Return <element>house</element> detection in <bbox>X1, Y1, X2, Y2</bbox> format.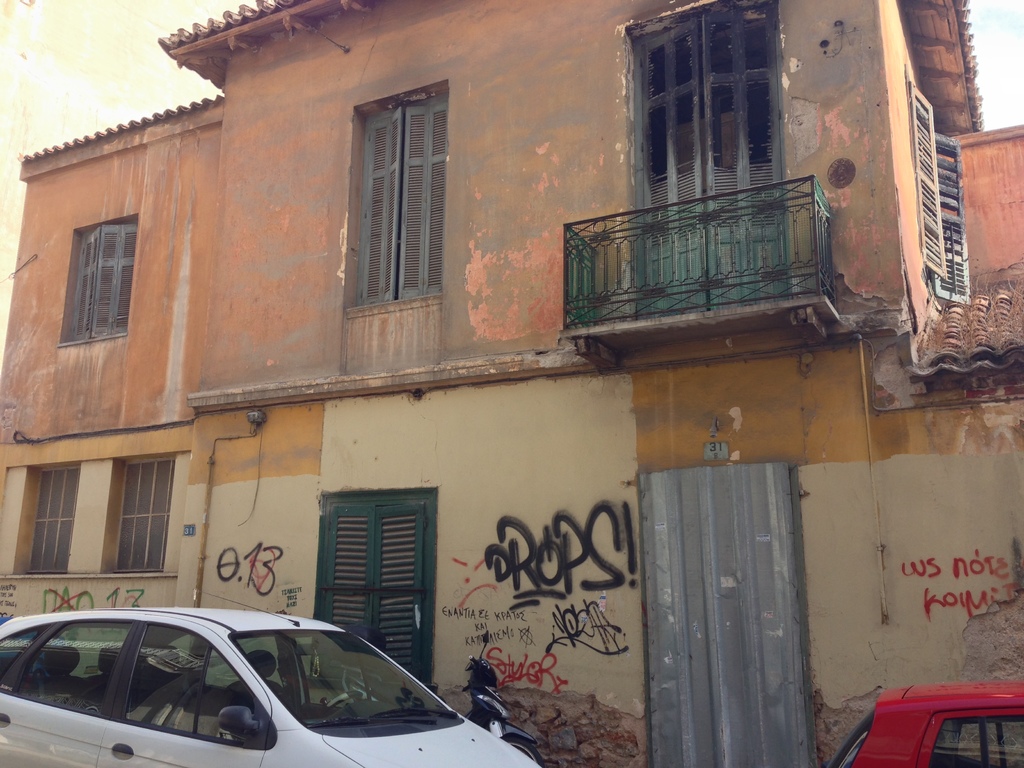
<bbox>0, 0, 1023, 767</bbox>.
